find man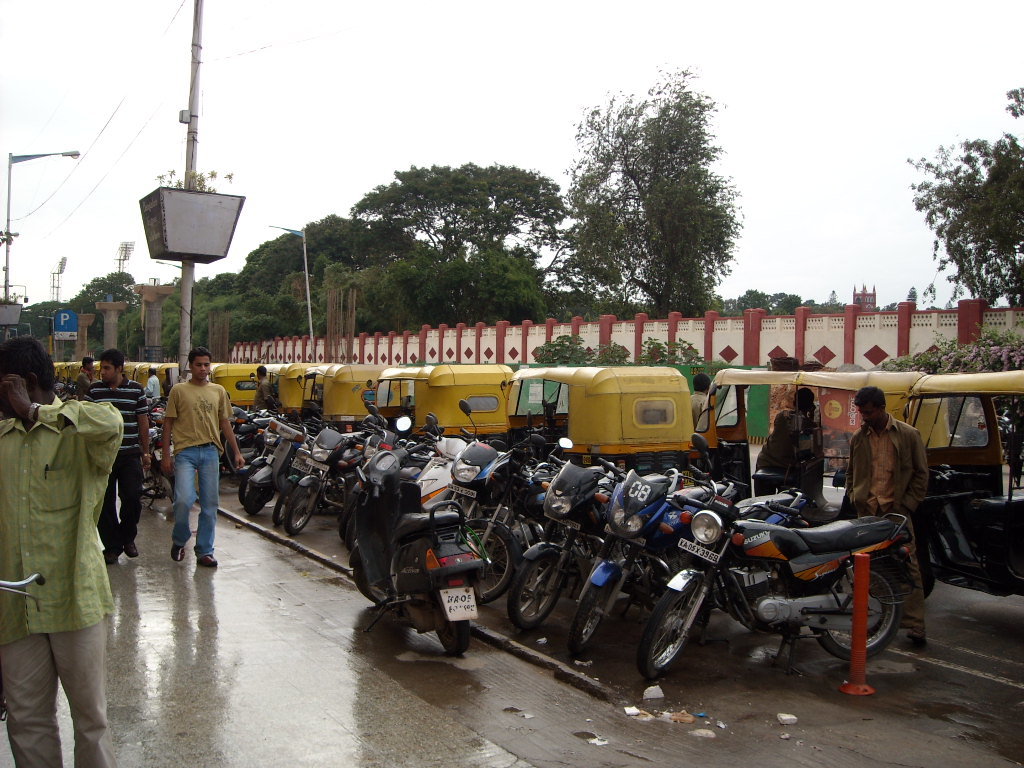
[0, 332, 126, 767]
